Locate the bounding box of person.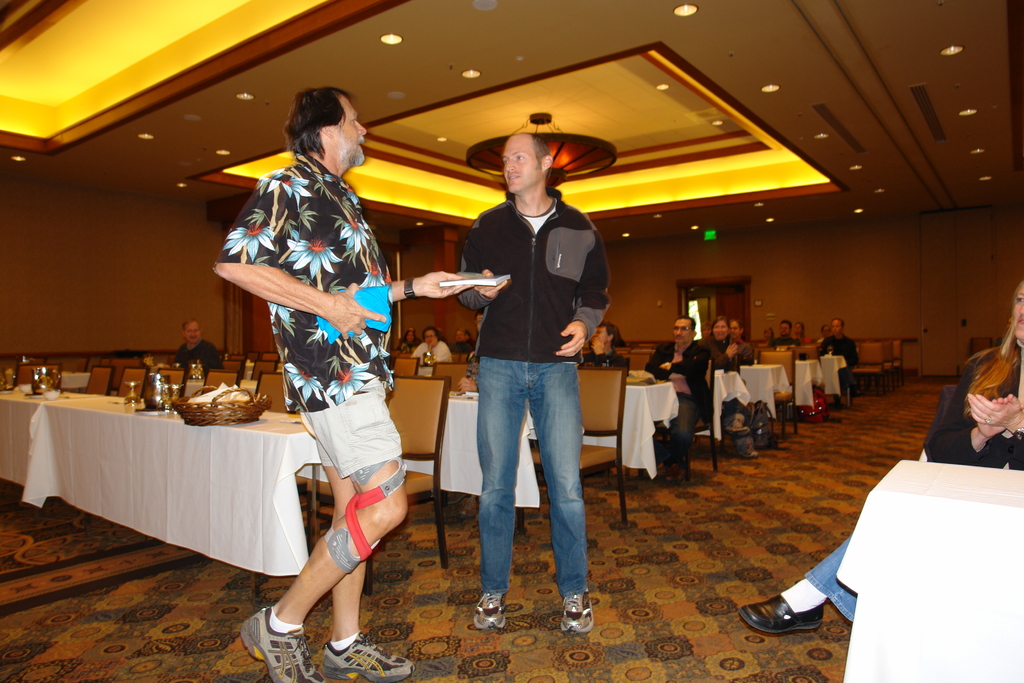
Bounding box: BBox(815, 312, 858, 401).
